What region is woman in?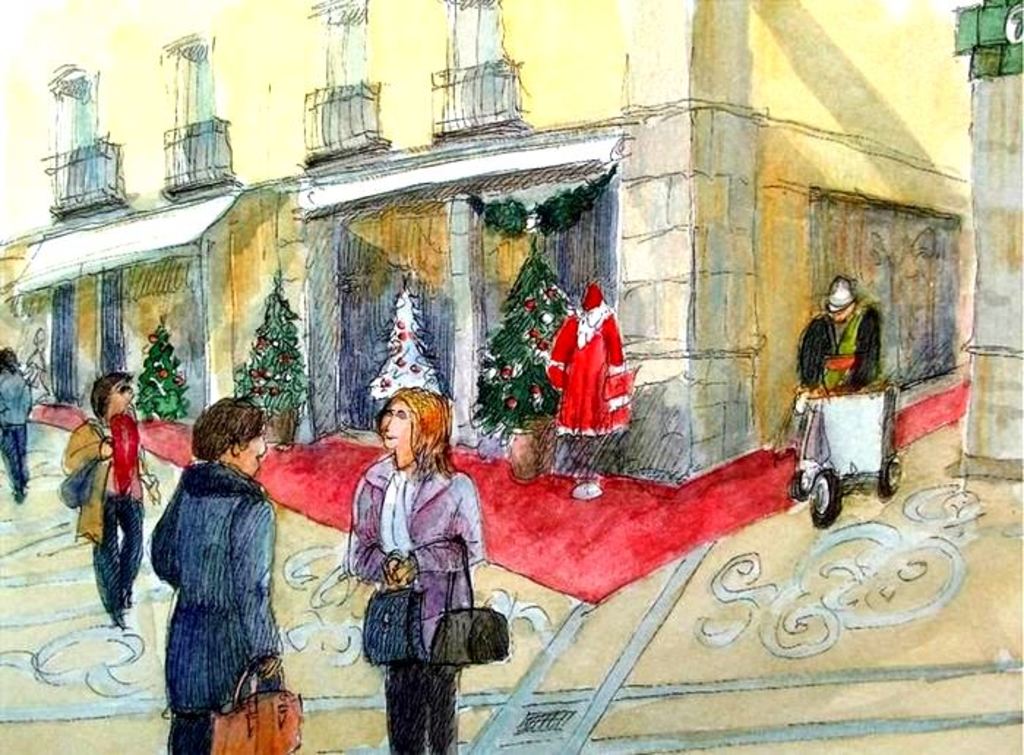
left=60, top=373, right=161, bottom=632.
